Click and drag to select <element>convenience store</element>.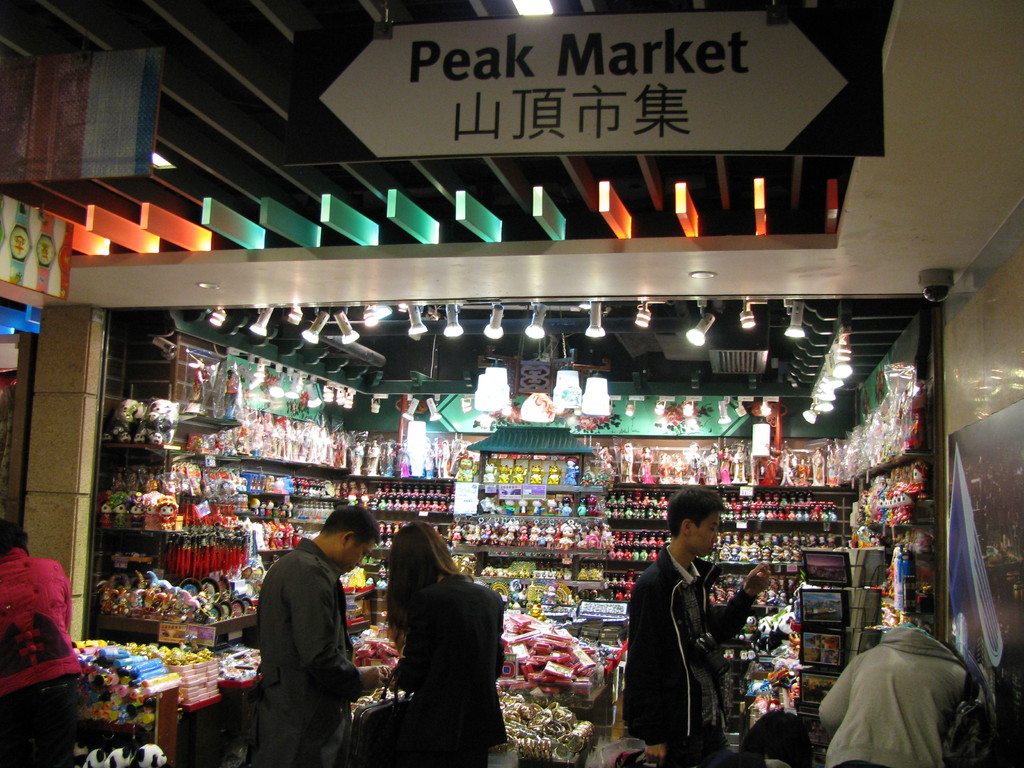
Selection: detection(0, 0, 1023, 767).
